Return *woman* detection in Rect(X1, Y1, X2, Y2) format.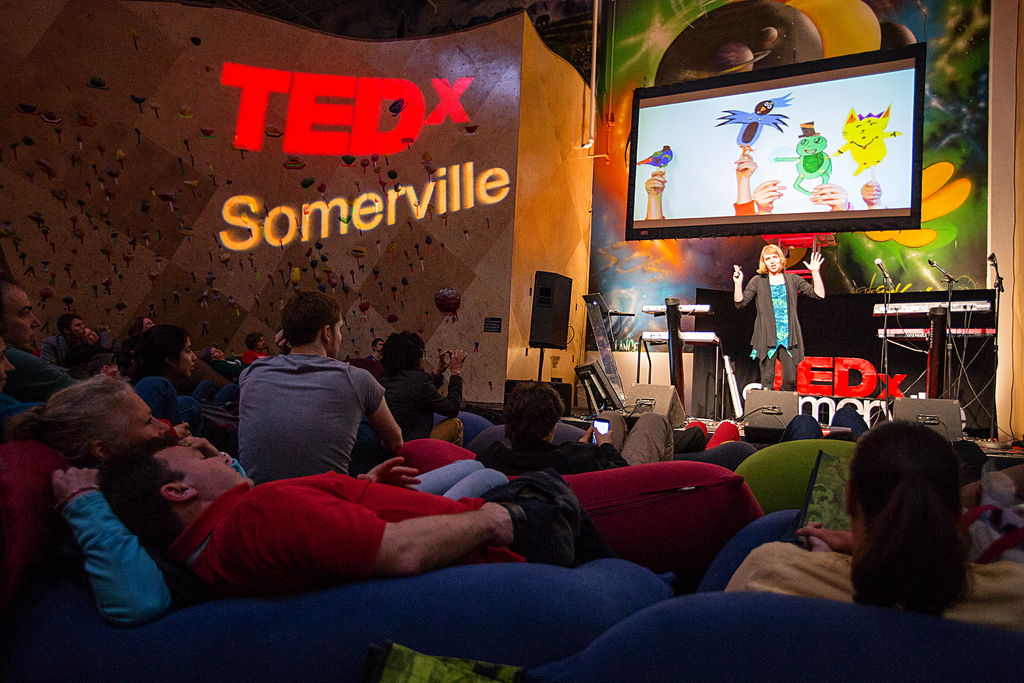
Rect(122, 313, 154, 358).
